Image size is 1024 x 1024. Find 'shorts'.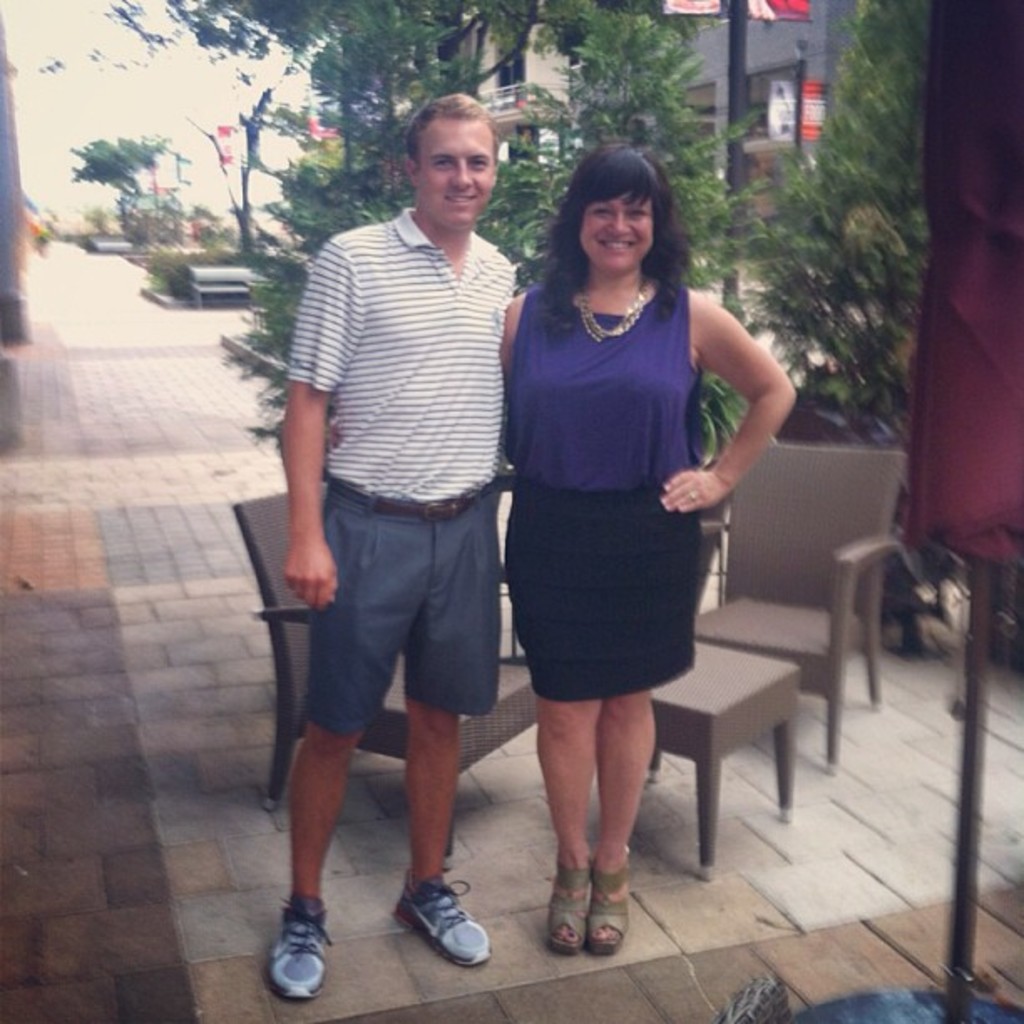
(x1=504, y1=490, x2=701, y2=698).
